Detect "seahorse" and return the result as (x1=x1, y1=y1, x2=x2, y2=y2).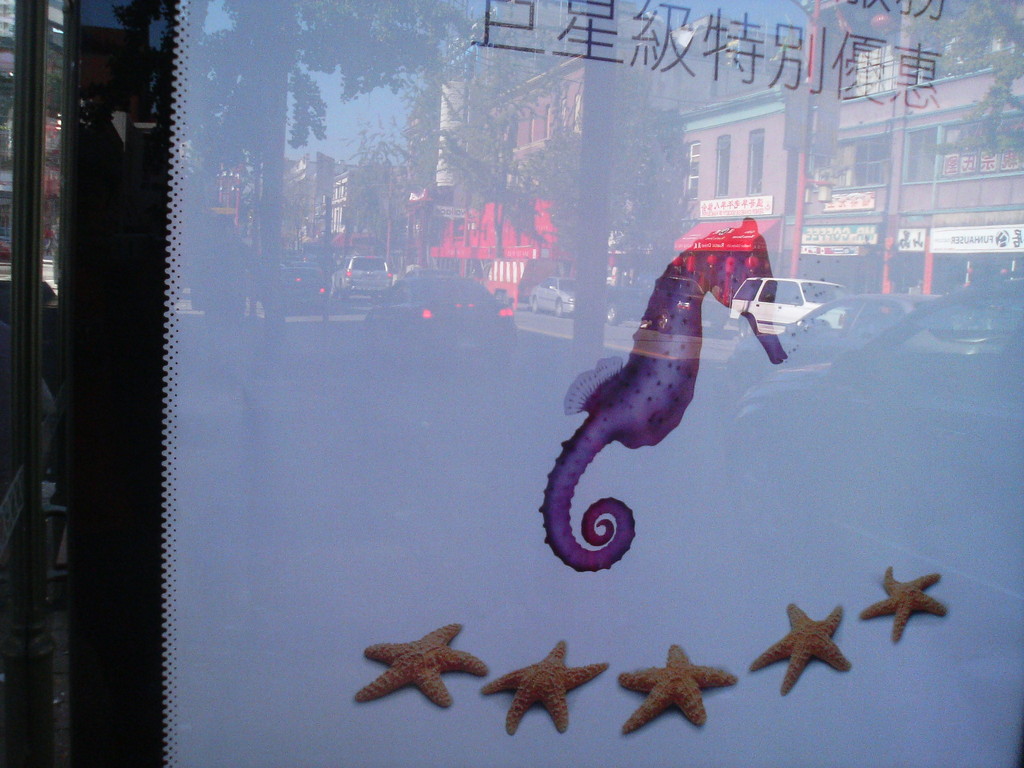
(x1=536, y1=204, x2=793, y2=579).
